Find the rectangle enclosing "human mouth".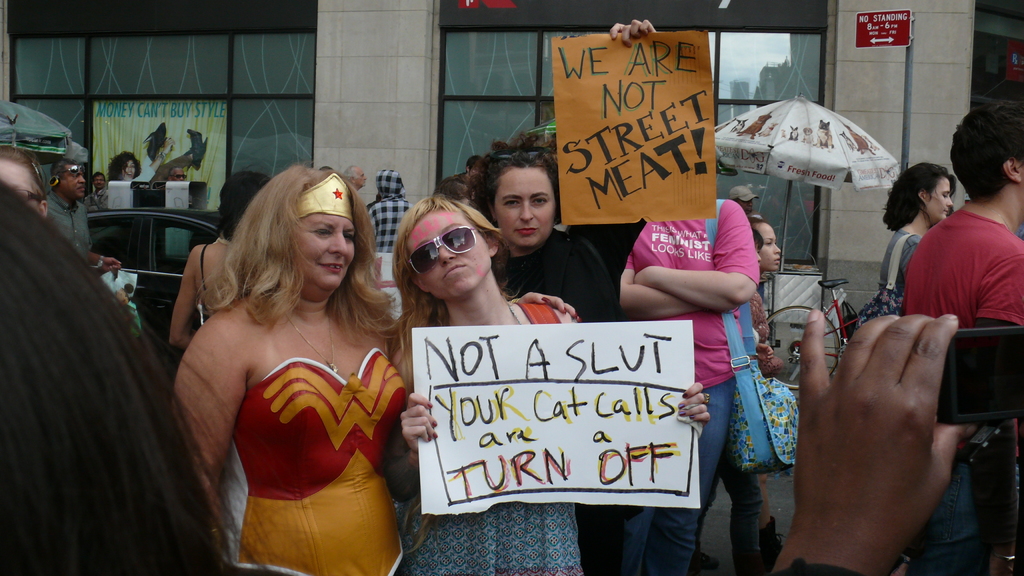
<region>442, 261, 468, 281</region>.
